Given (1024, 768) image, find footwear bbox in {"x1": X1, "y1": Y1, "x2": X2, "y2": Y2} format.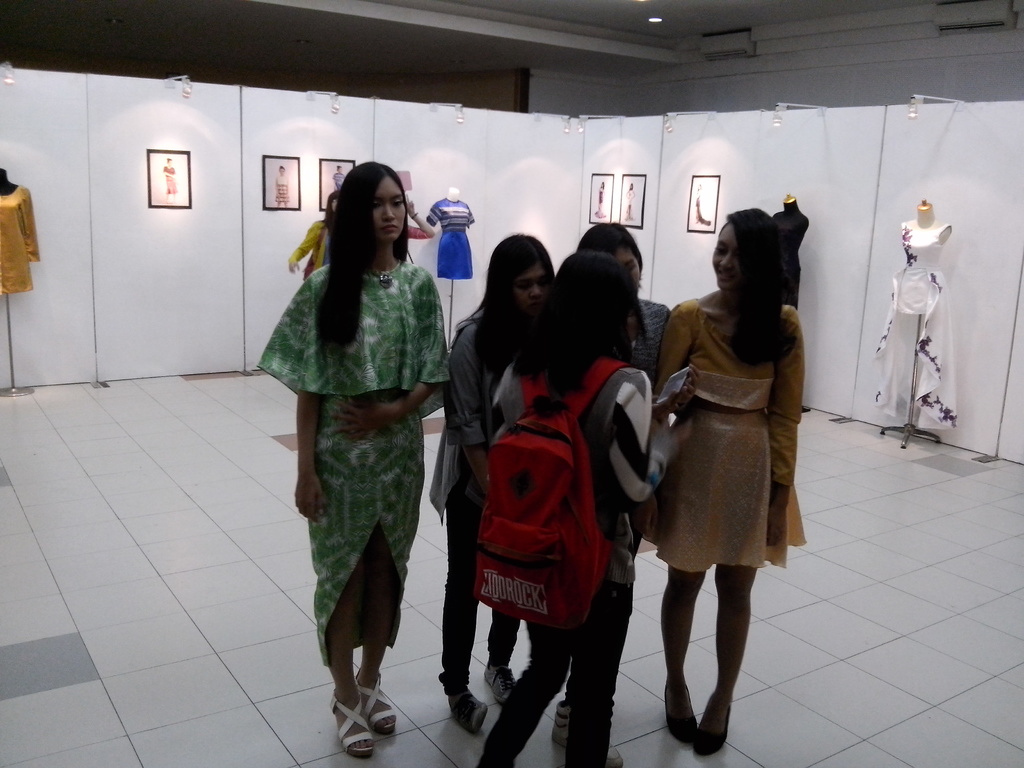
{"x1": 481, "y1": 664, "x2": 518, "y2": 705}.
